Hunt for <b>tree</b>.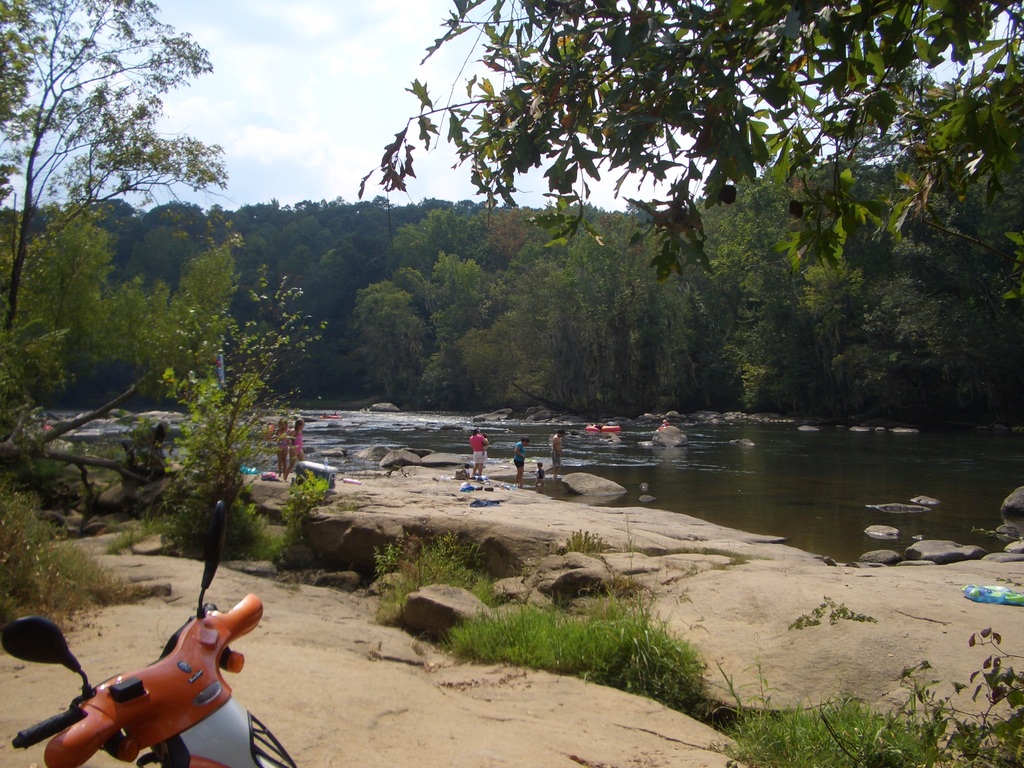
Hunted down at l=0, t=0, r=228, b=414.
